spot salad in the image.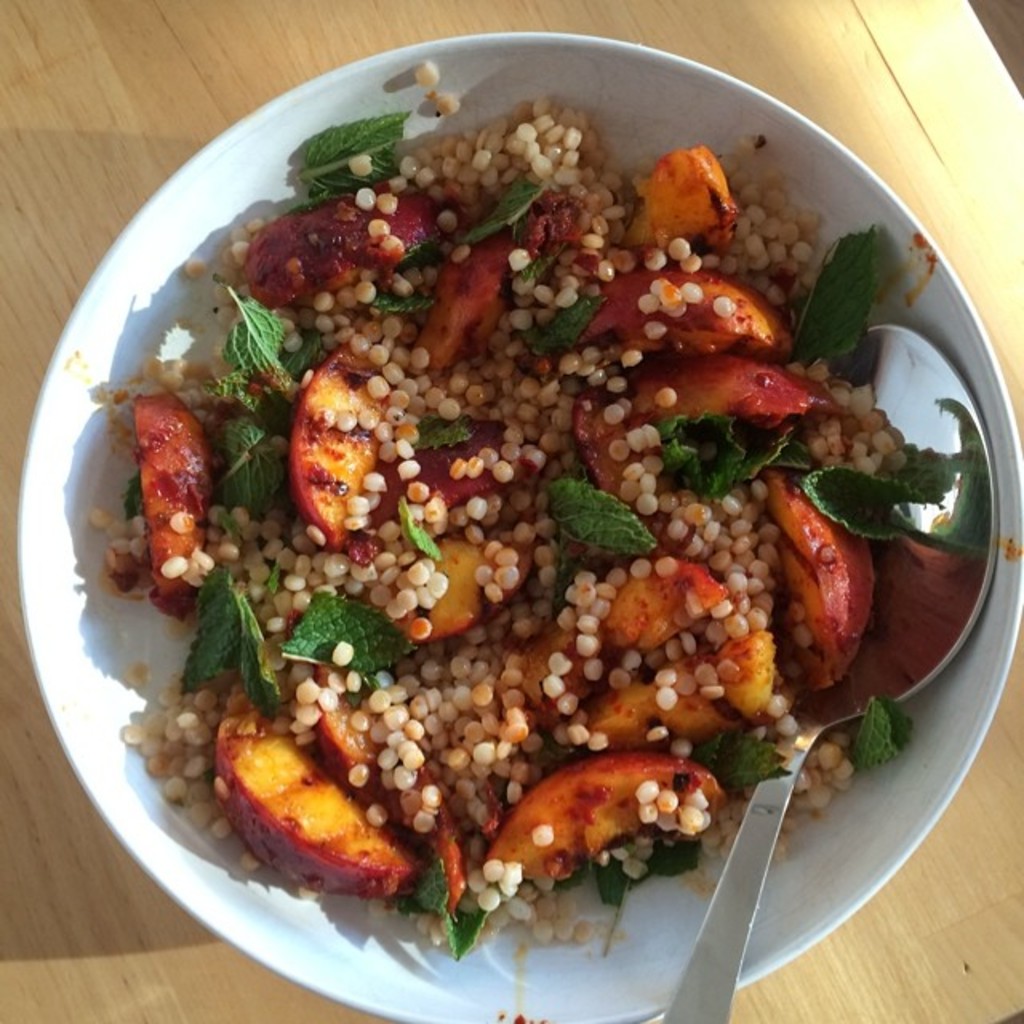
salad found at x1=80 y1=53 x2=915 y2=970.
